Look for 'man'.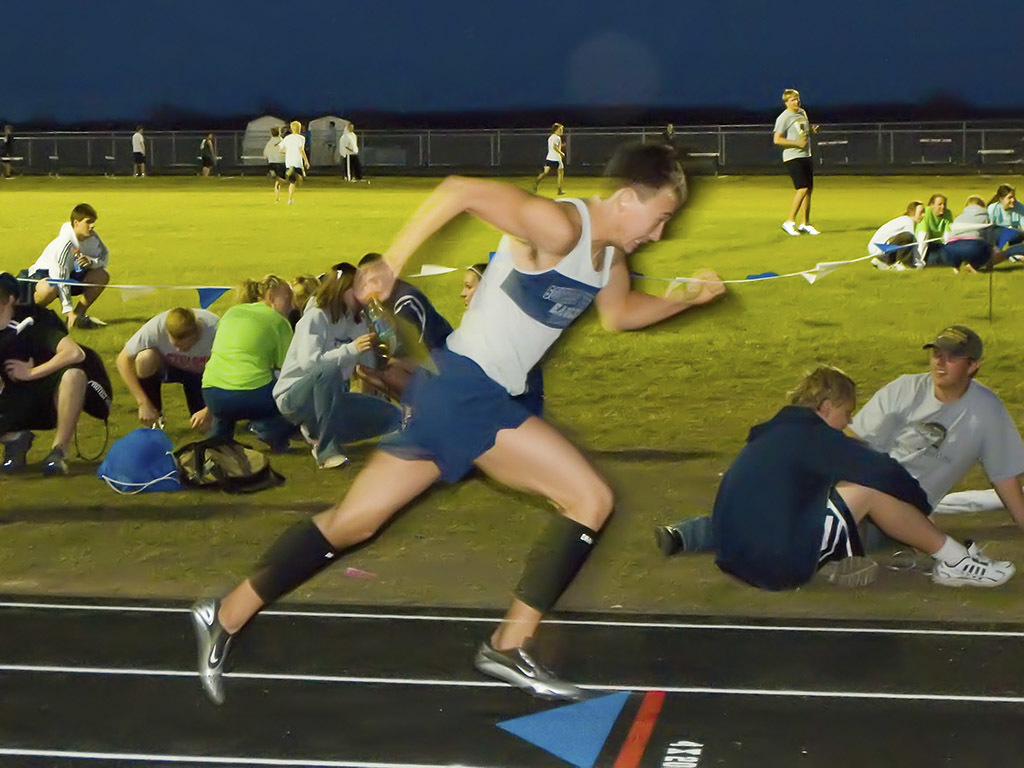
Found: <bbox>113, 304, 220, 428</bbox>.
